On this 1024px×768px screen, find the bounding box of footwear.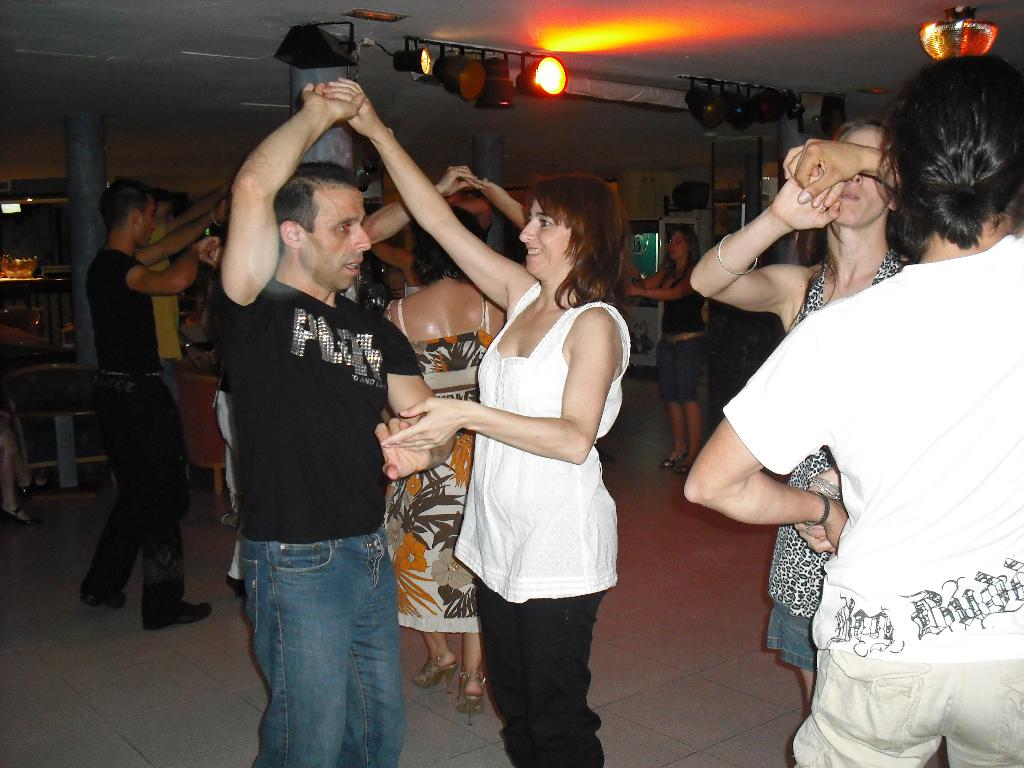
Bounding box: select_region(413, 651, 458, 695).
